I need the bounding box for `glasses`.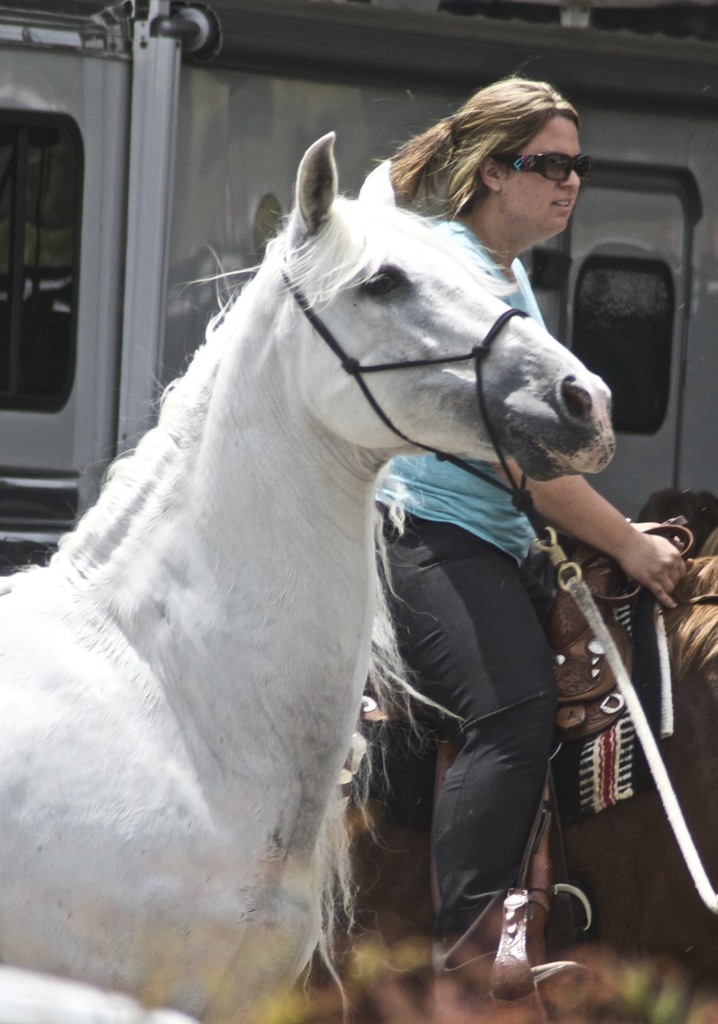
Here it is: (489, 152, 591, 184).
